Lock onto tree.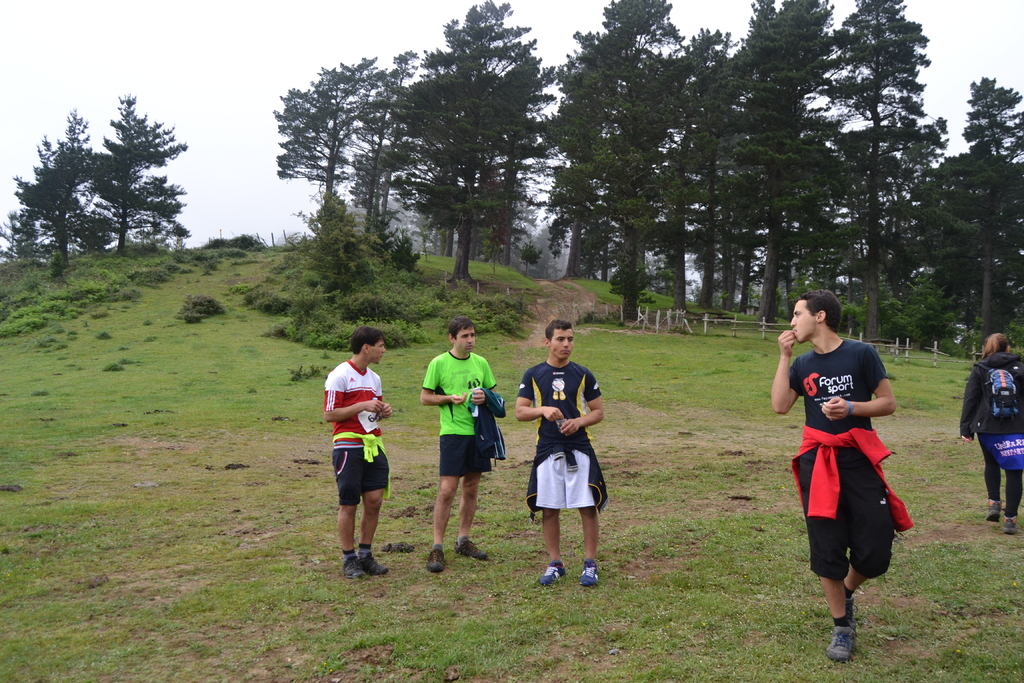
Locked: (273,58,381,222).
